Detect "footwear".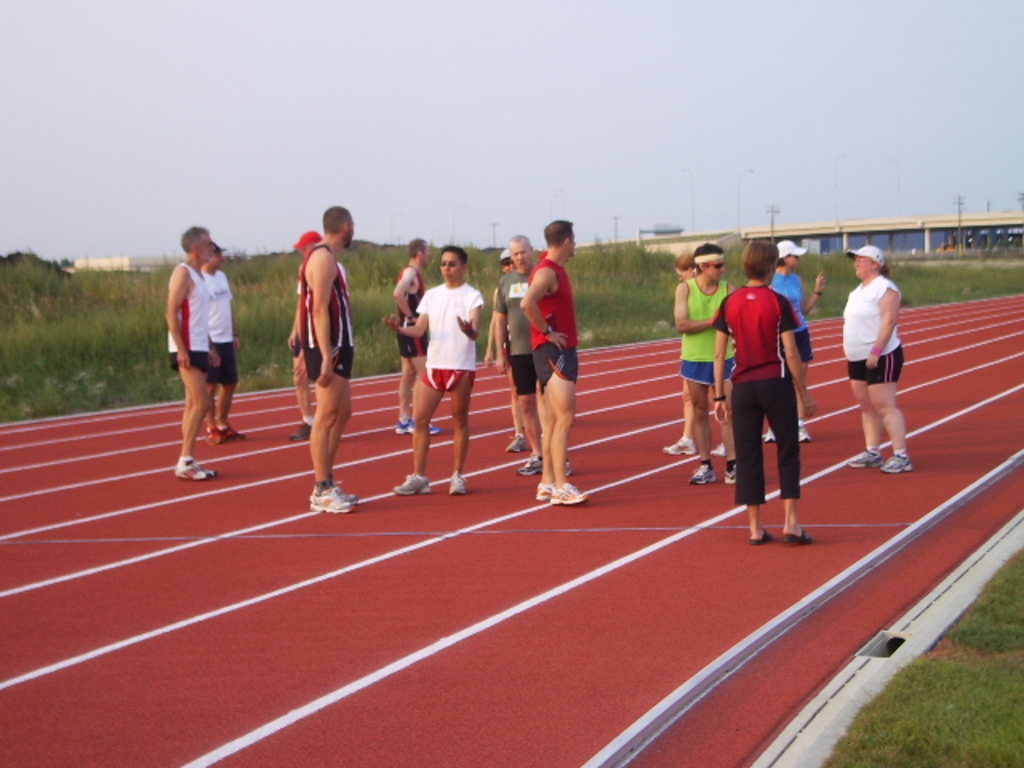
Detected at l=510, t=434, r=528, b=454.
